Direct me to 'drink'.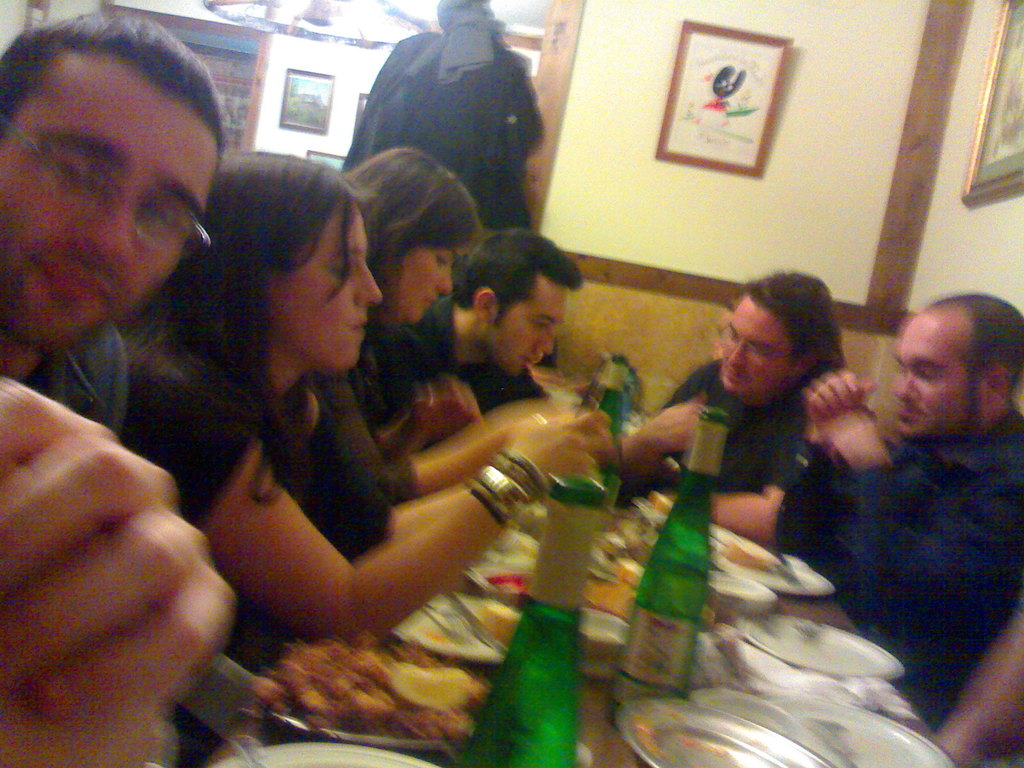
Direction: box=[459, 608, 575, 767].
